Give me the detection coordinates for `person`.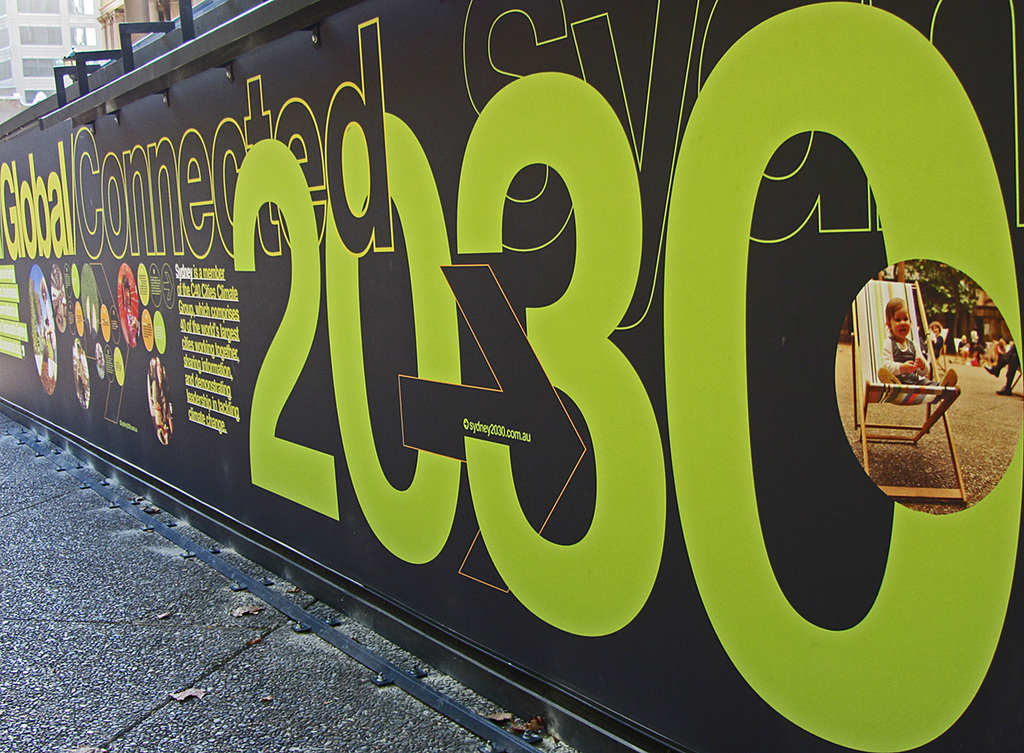
rect(925, 321, 948, 356).
